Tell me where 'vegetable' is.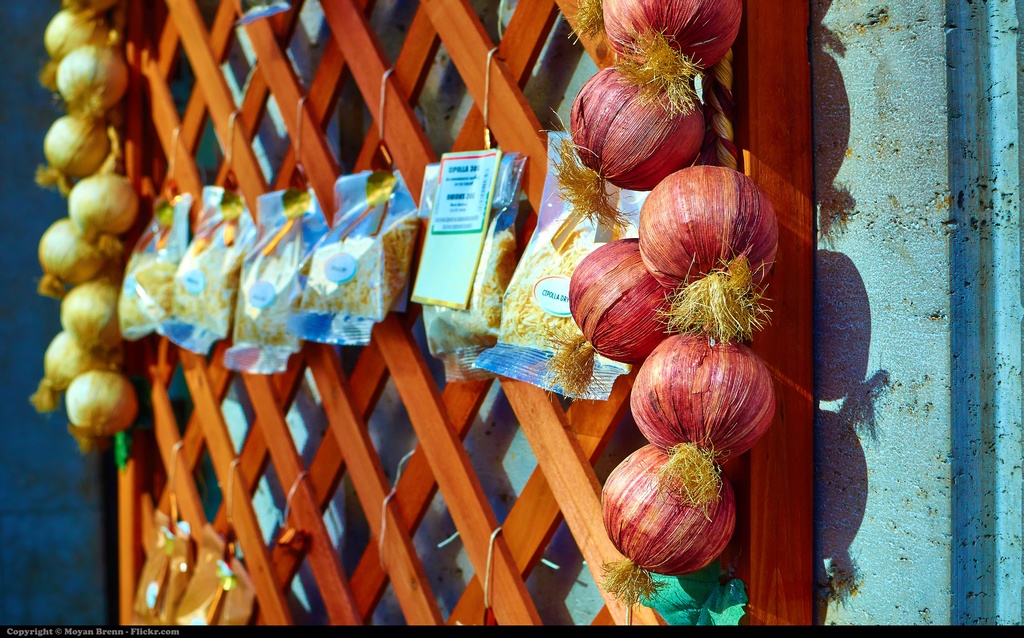
'vegetable' is at (584,0,743,114).
